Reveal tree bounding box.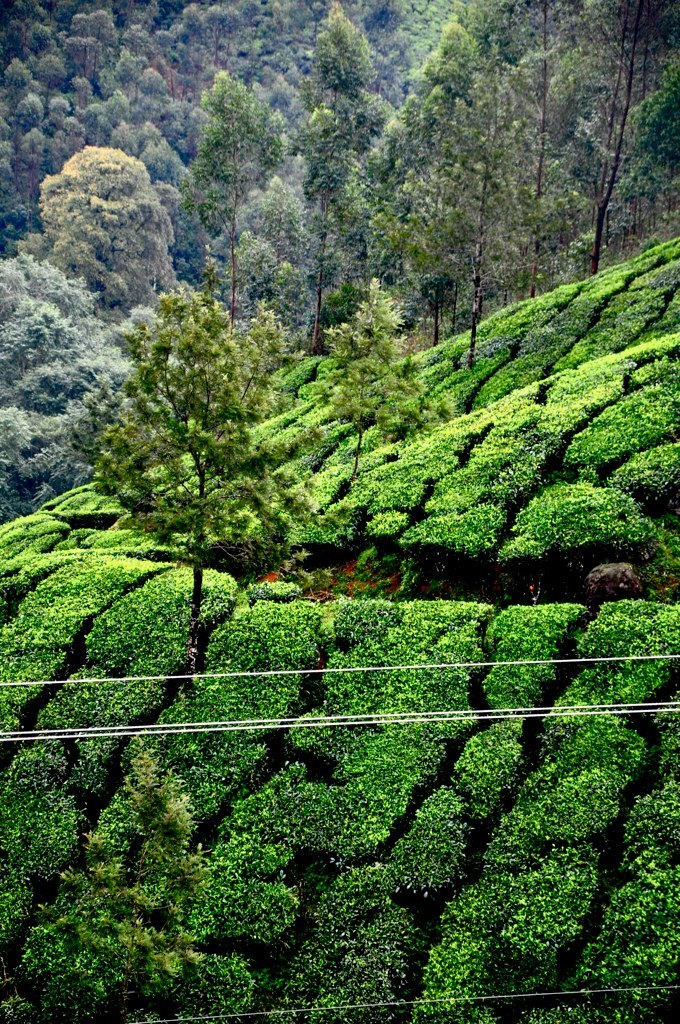
Revealed: [71, 273, 298, 665].
